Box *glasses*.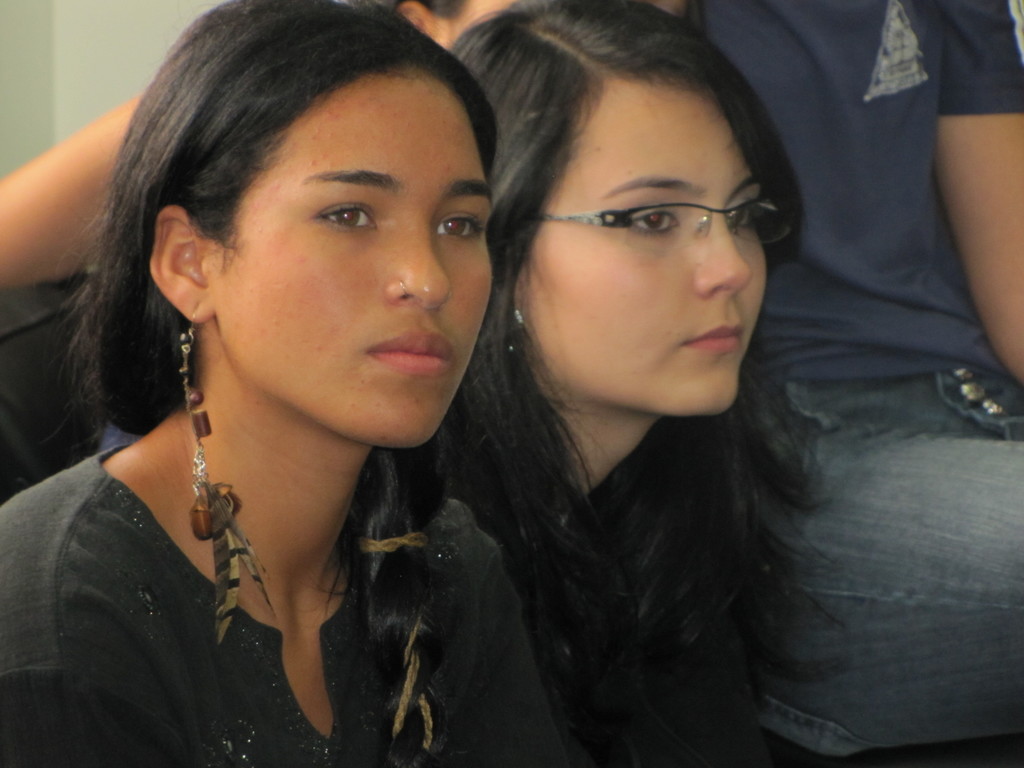
bbox(526, 195, 794, 248).
